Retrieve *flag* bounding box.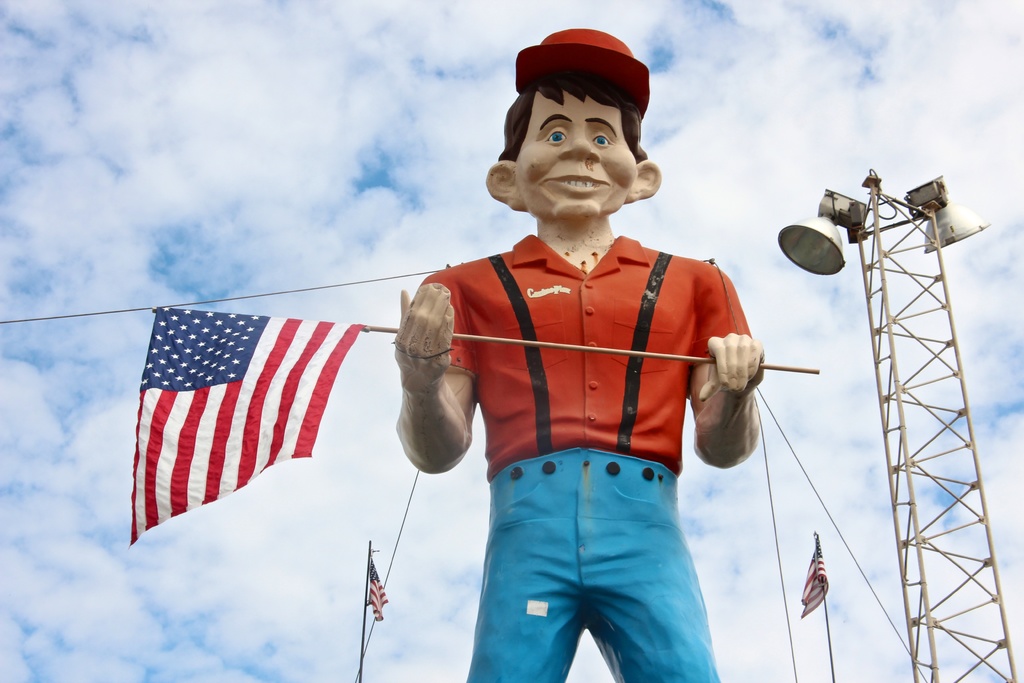
Bounding box: BBox(796, 537, 832, 619).
